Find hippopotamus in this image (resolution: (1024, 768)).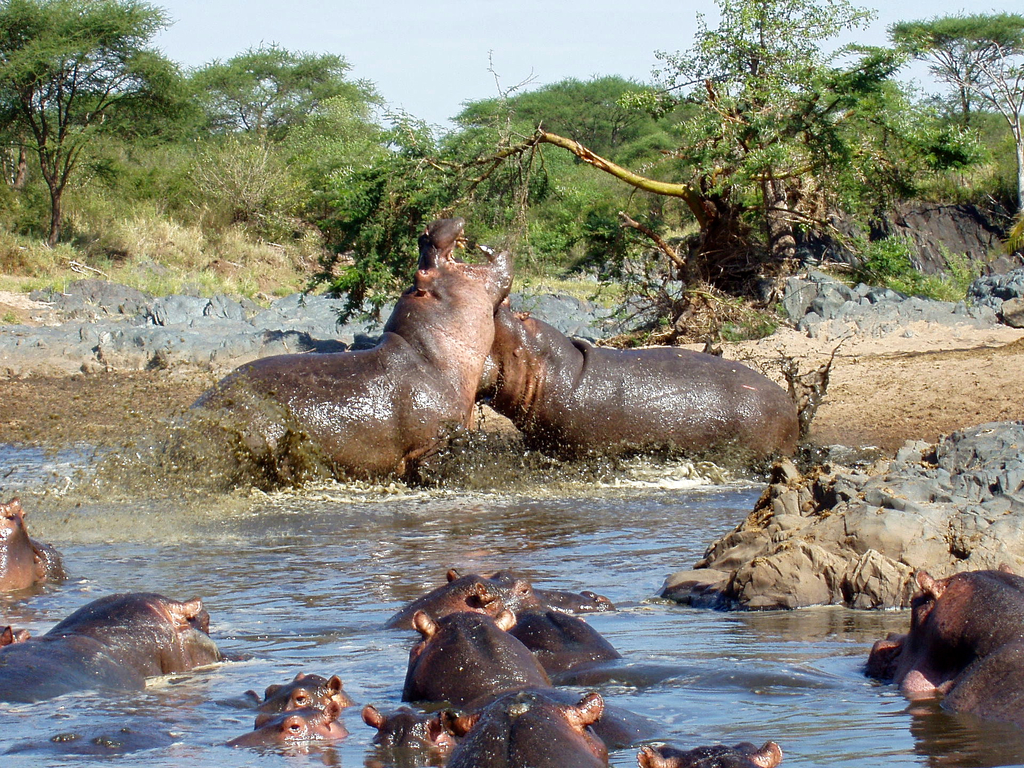
639, 737, 781, 766.
